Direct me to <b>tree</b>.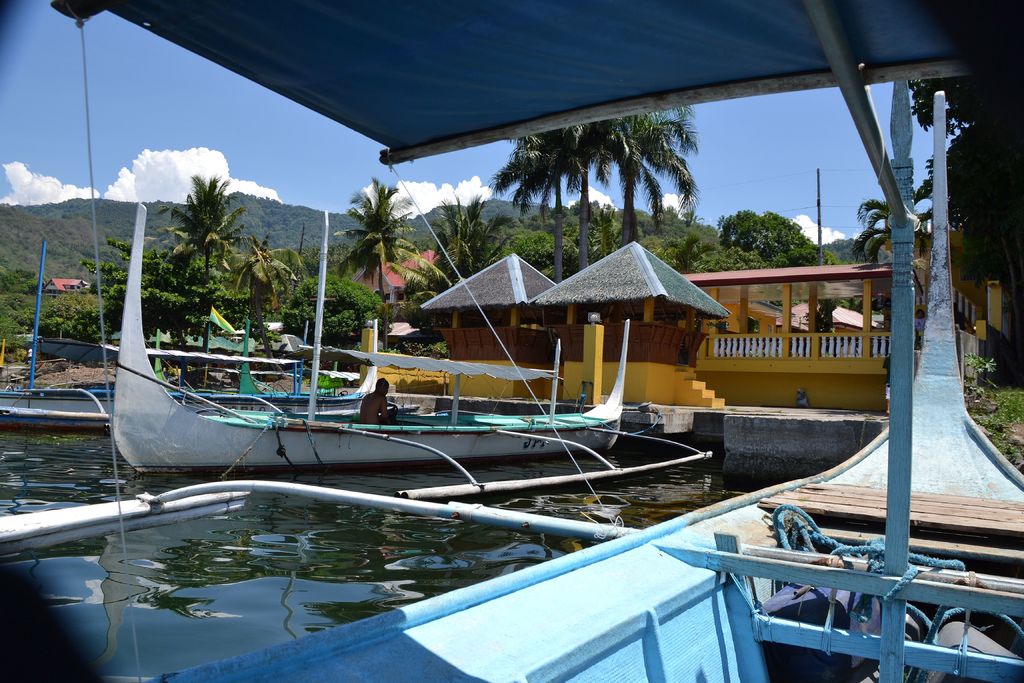
Direction: {"left": 331, "top": 242, "right": 360, "bottom": 270}.
